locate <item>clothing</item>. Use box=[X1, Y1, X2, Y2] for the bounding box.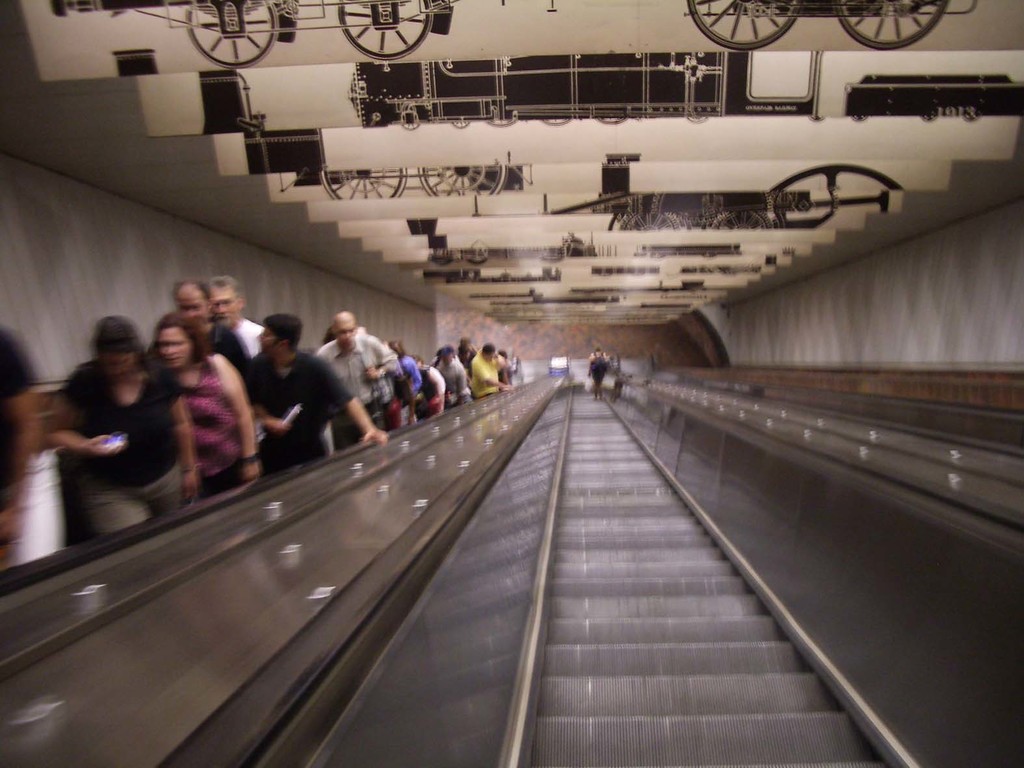
box=[469, 358, 501, 393].
